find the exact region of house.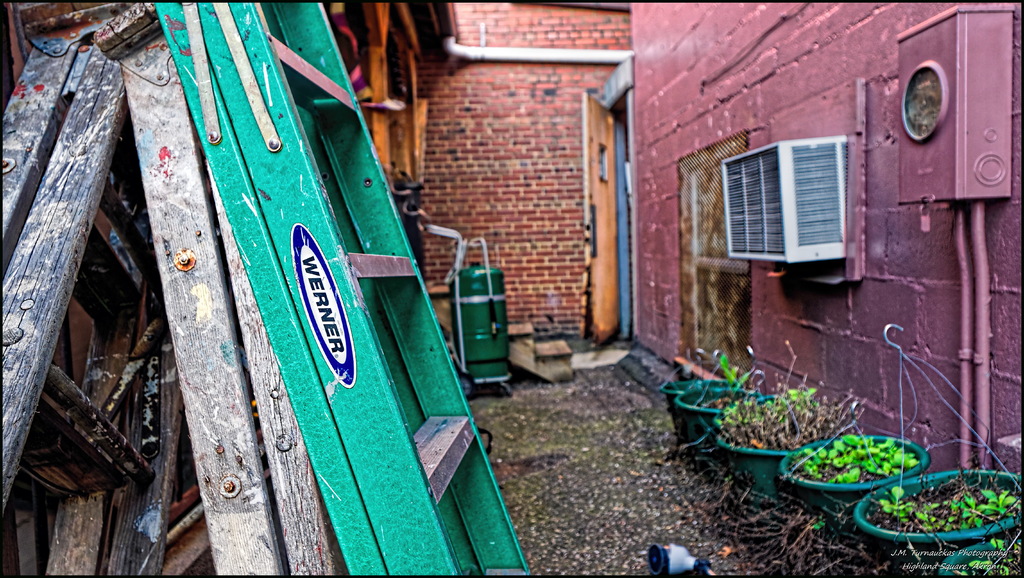
Exact region: bbox=(626, 0, 1018, 509).
